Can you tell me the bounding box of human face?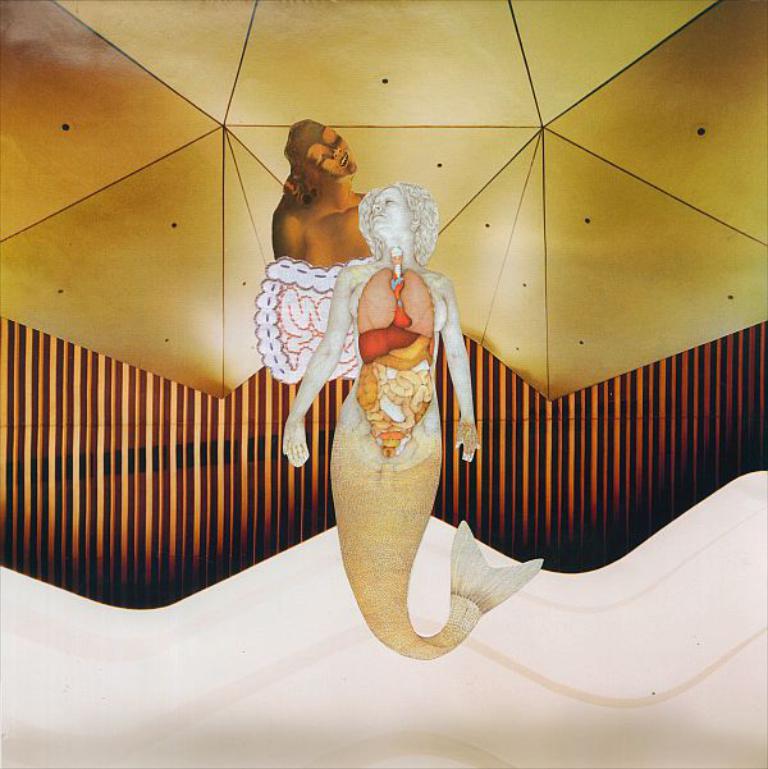
x1=371, y1=187, x2=412, y2=233.
